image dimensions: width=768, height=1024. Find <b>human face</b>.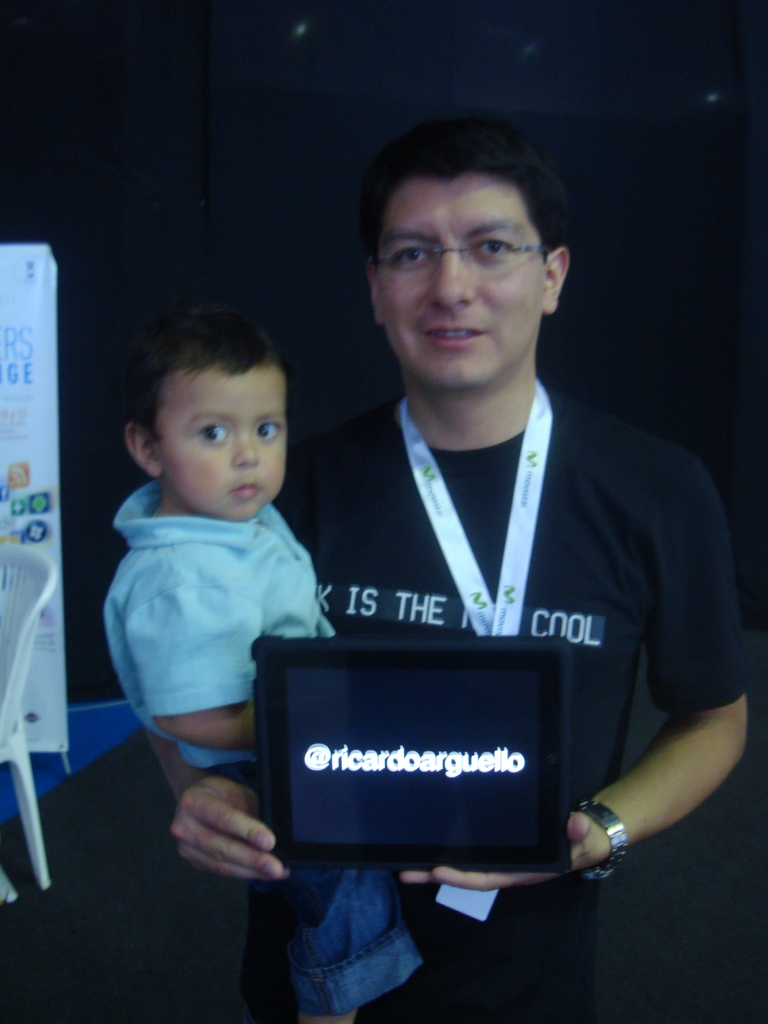
155,365,286,514.
